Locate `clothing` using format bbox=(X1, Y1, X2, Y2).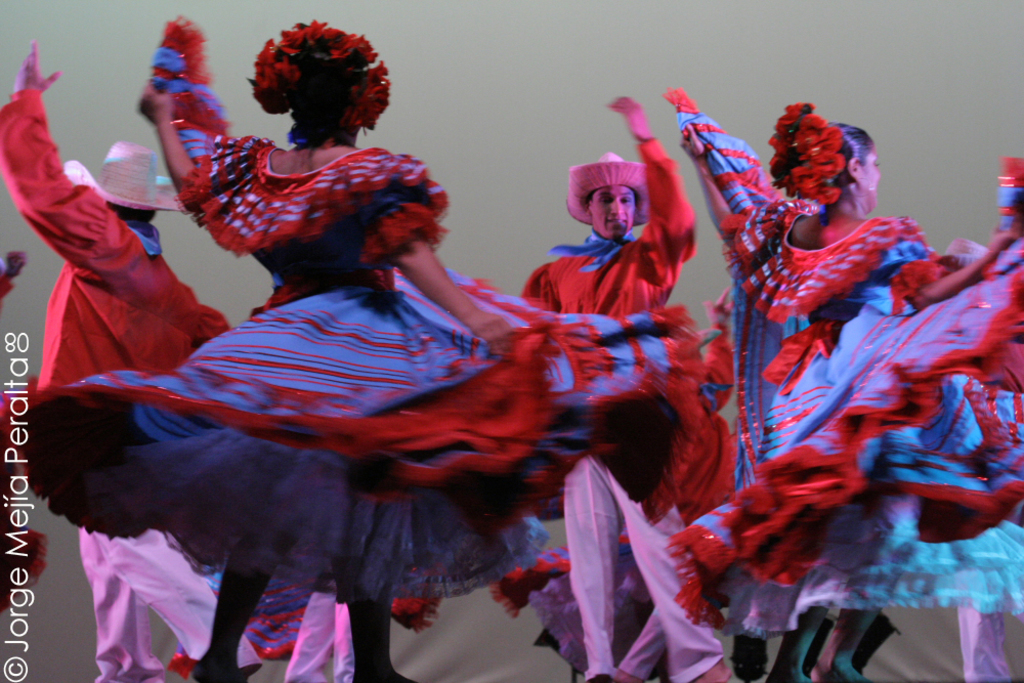
bbox=(0, 88, 257, 670).
